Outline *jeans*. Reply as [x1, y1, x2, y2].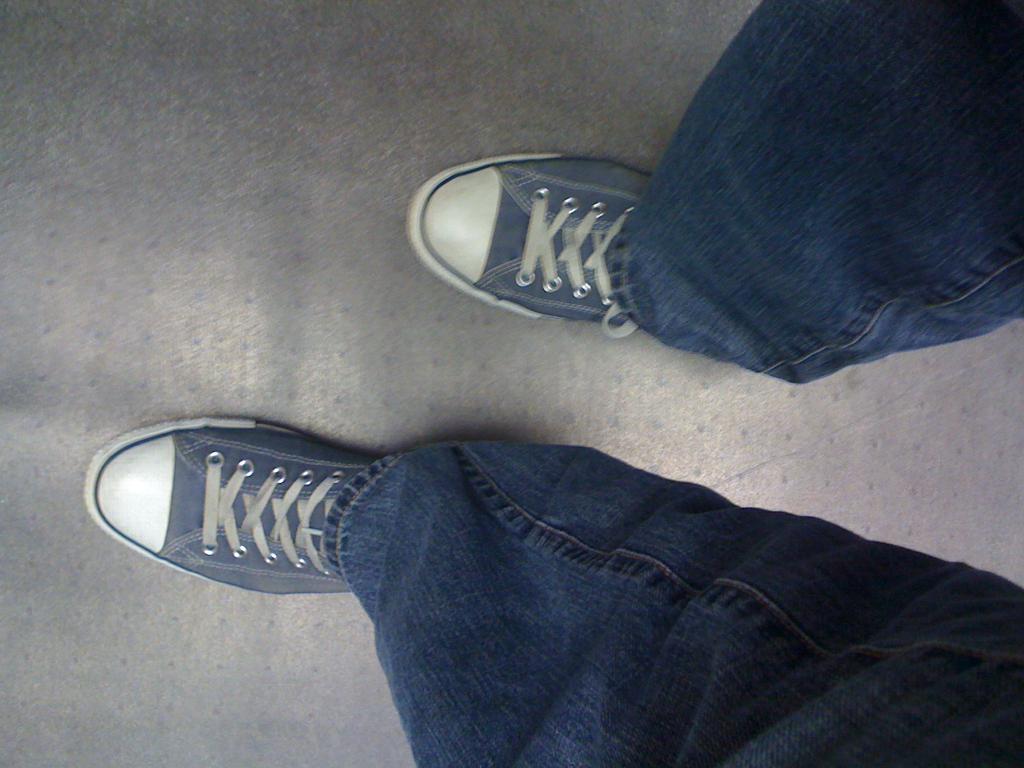
[324, 1, 1023, 767].
